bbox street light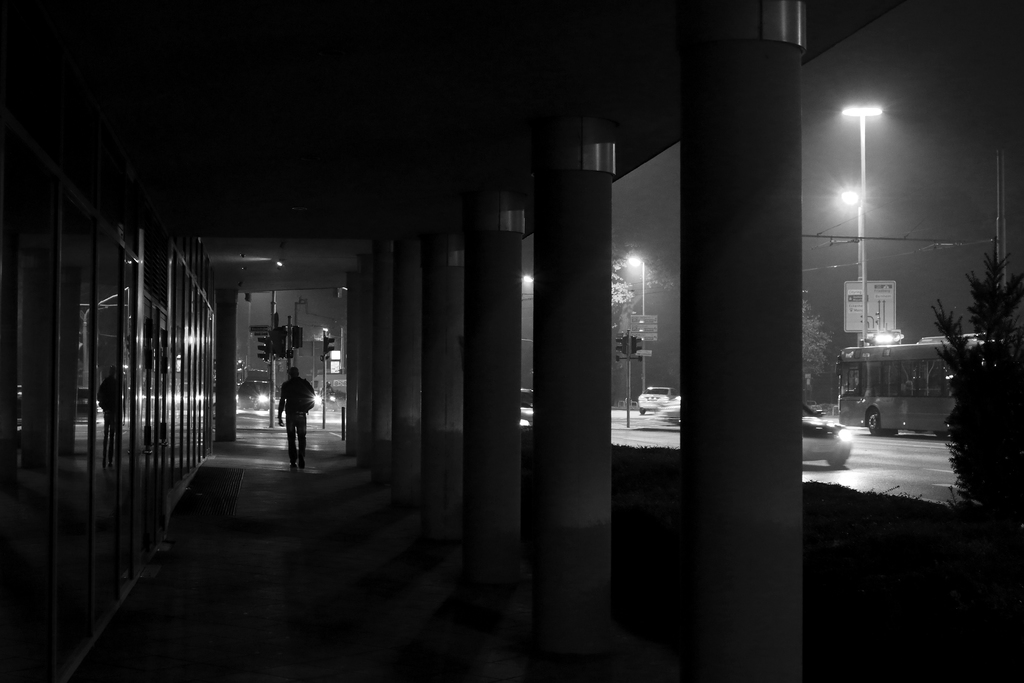
833,94,947,373
